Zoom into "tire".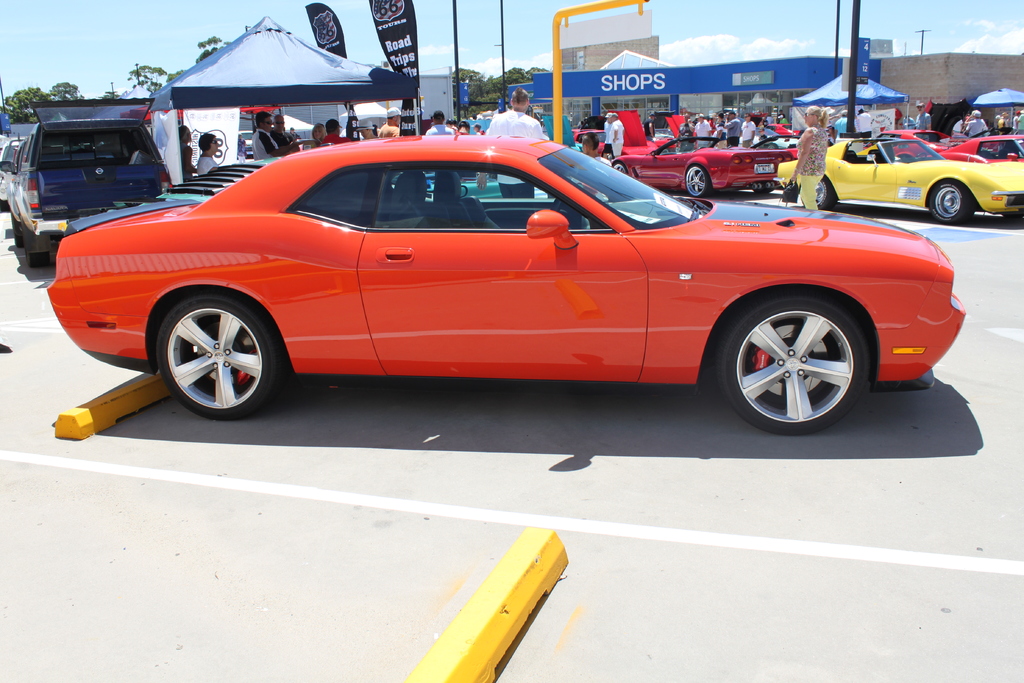
Zoom target: {"left": 753, "top": 187, "right": 774, "bottom": 193}.
